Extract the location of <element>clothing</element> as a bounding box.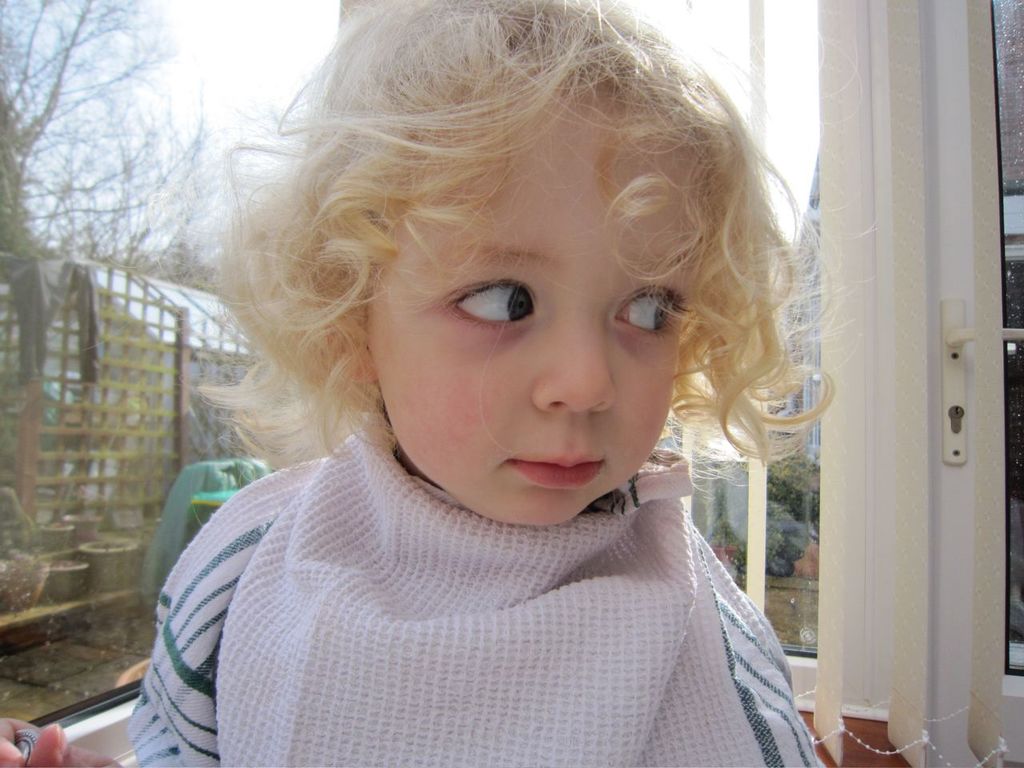
(x1=127, y1=430, x2=821, y2=767).
